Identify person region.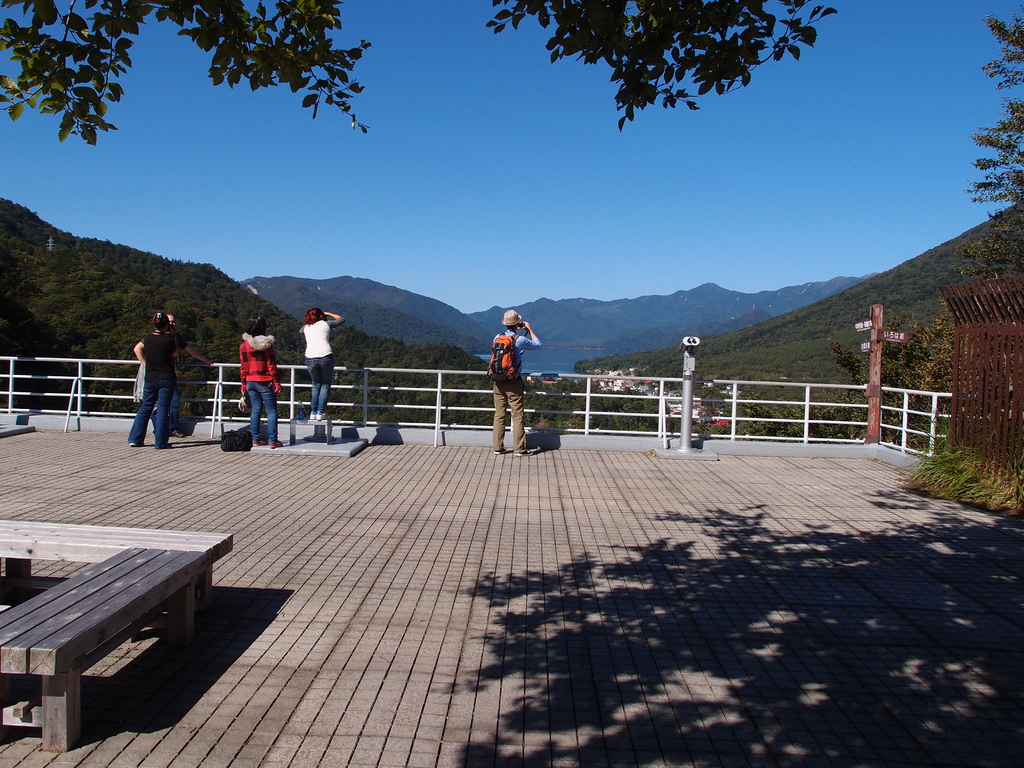
Region: left=486, top=301, right=546, bottom=456.
